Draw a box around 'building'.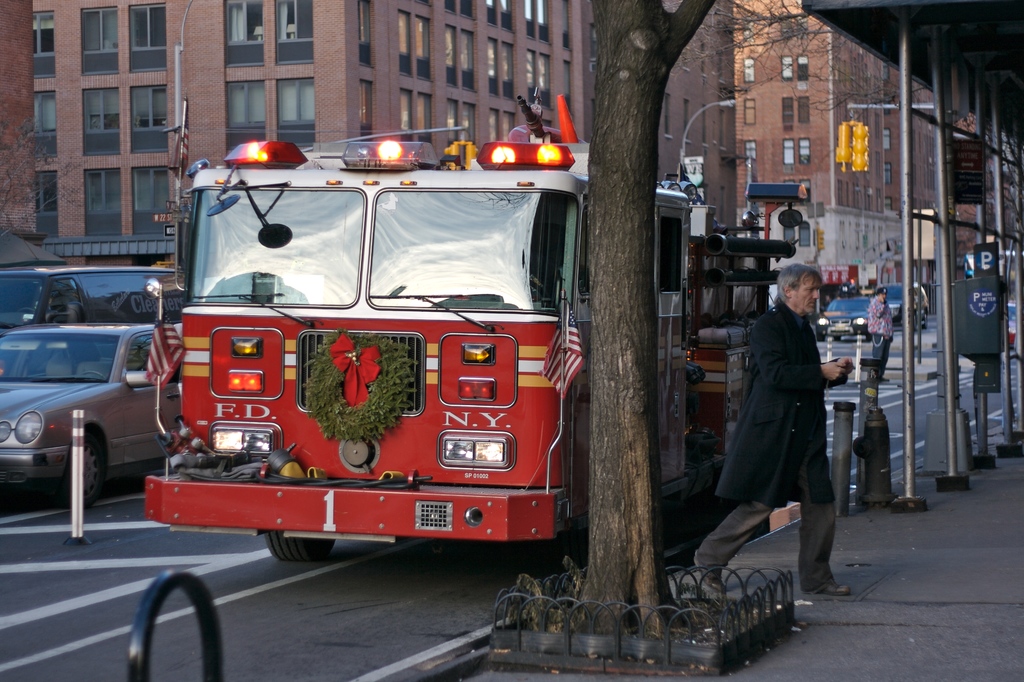
{"left": 35, "top": 2, "right": 576, "bottom": 267}.
